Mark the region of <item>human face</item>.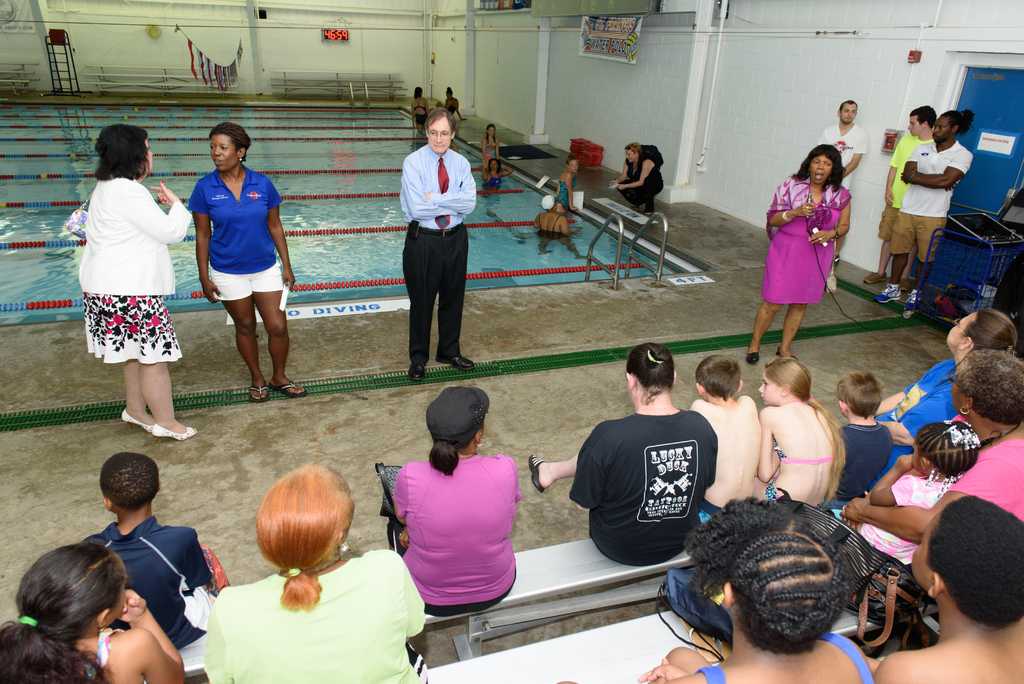
Region: <bbox>932, 116, 949, 145</bbox>.
